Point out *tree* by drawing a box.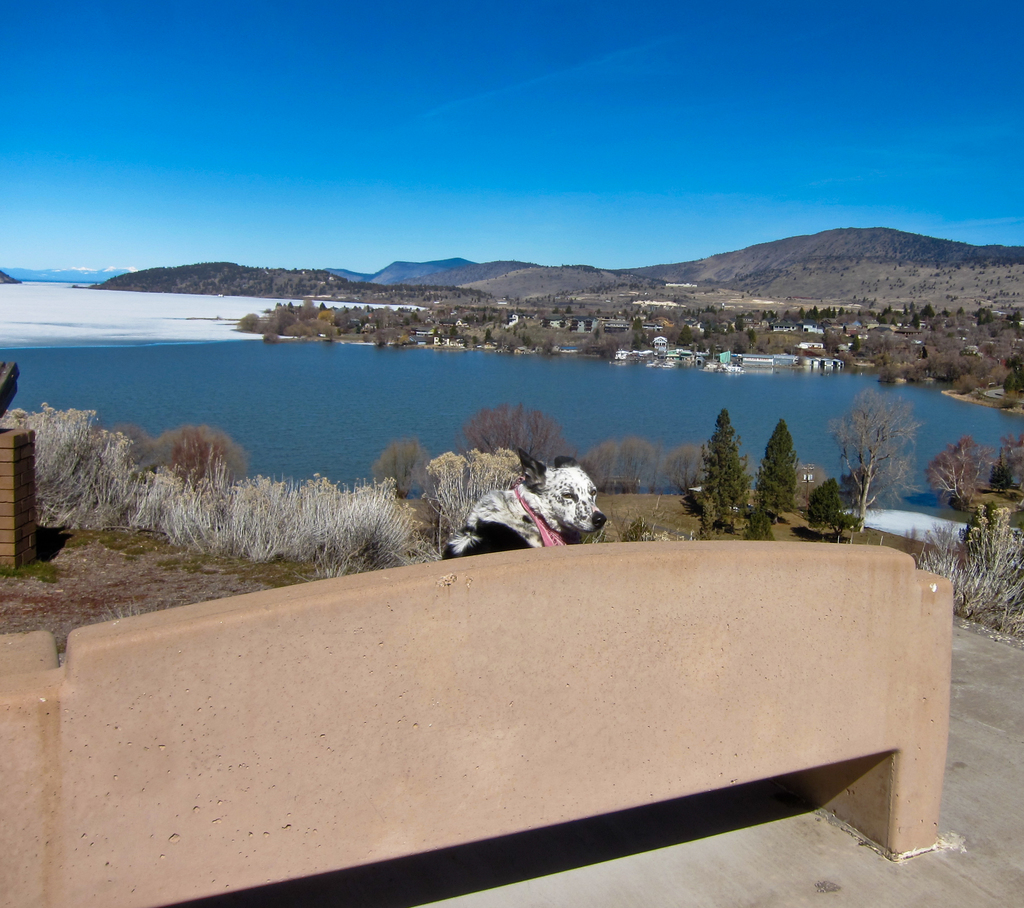
798, 478, 849, 531.
